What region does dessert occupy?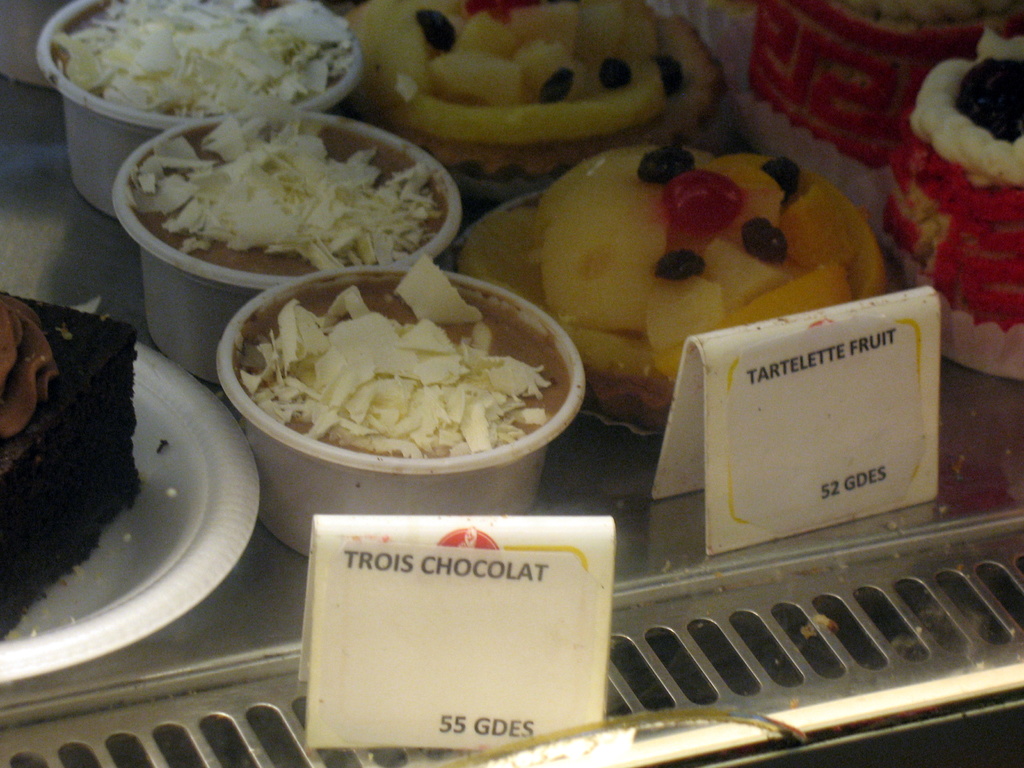
l=740, t=0, r=977, b=158.
